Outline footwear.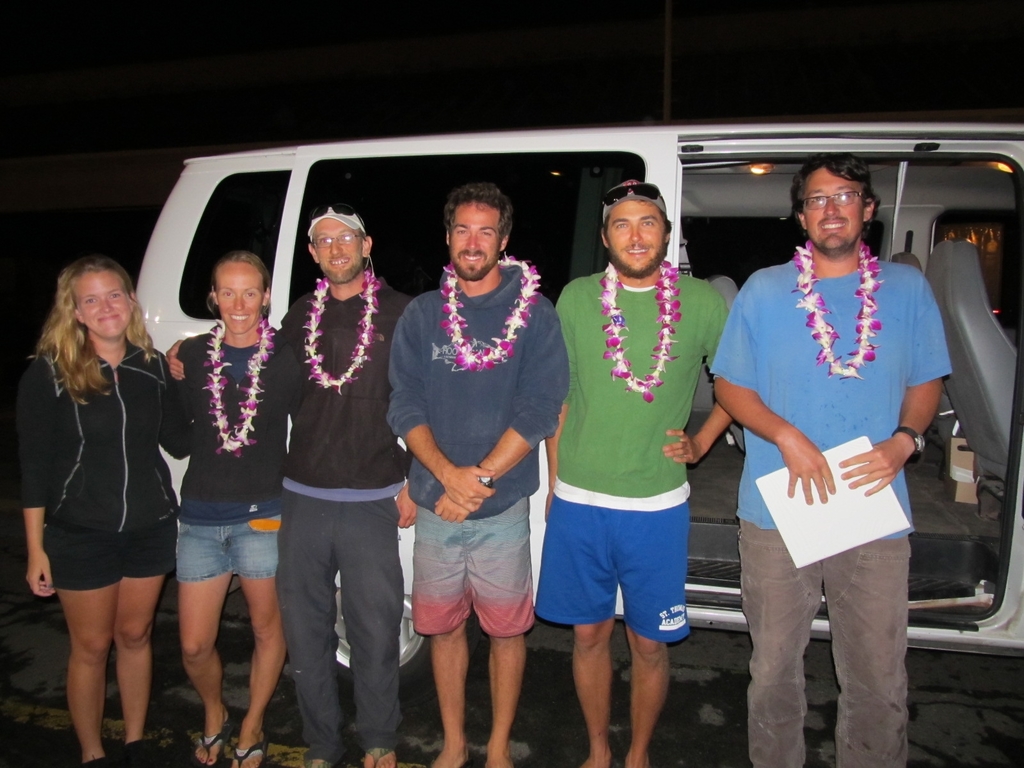
Outline: box=[196, 716, 227, 767].
